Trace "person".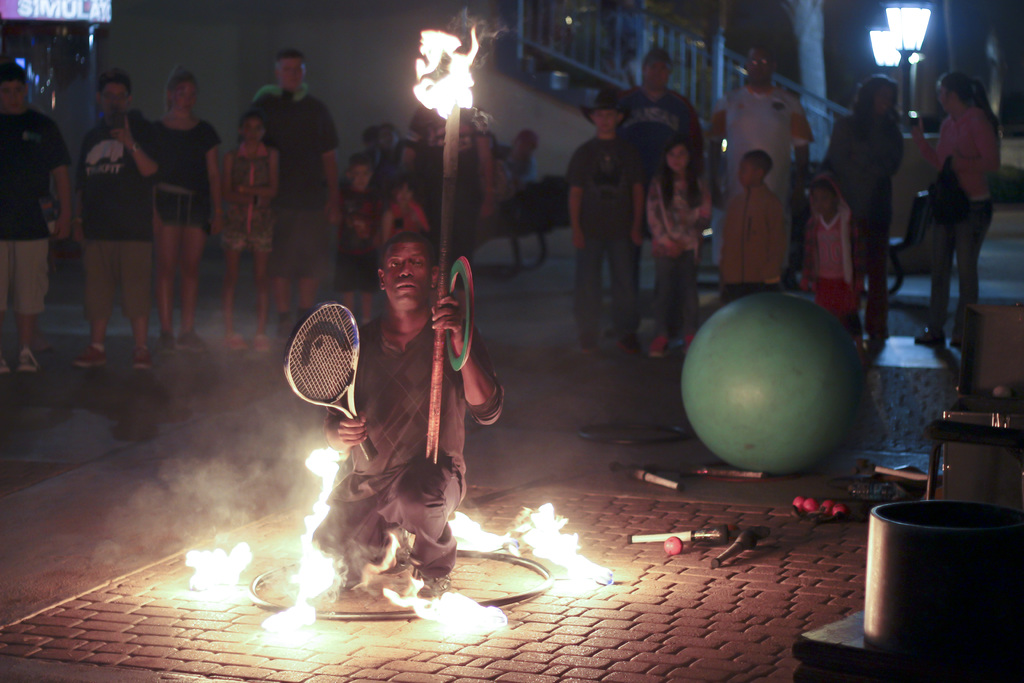
Traced to 154,67,221,352.
